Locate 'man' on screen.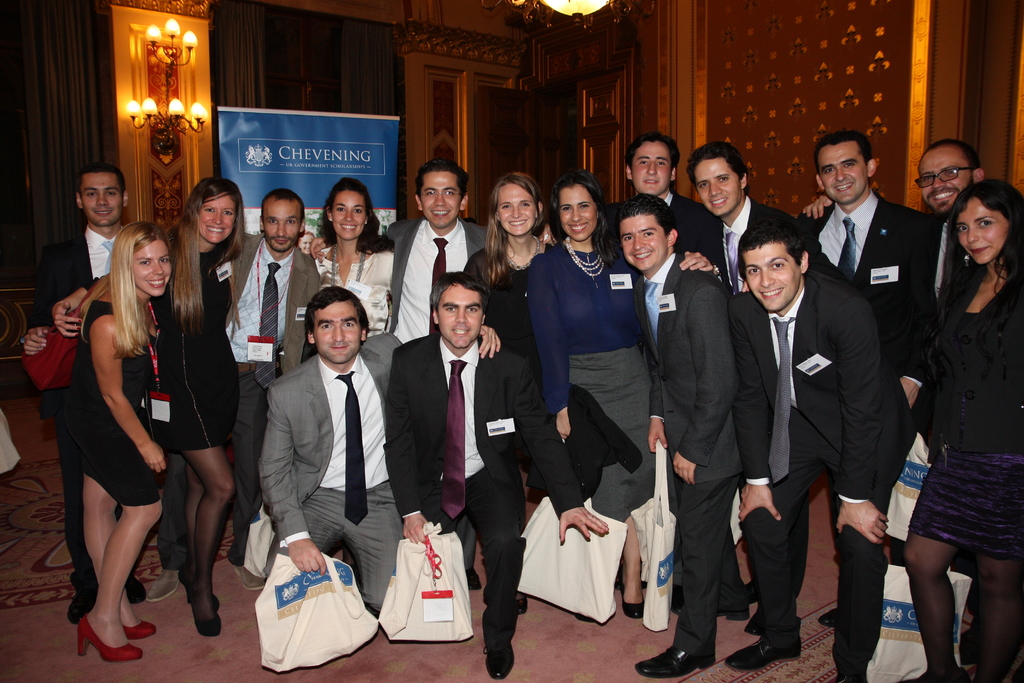
On screen at [736, 133, 932, 632].
